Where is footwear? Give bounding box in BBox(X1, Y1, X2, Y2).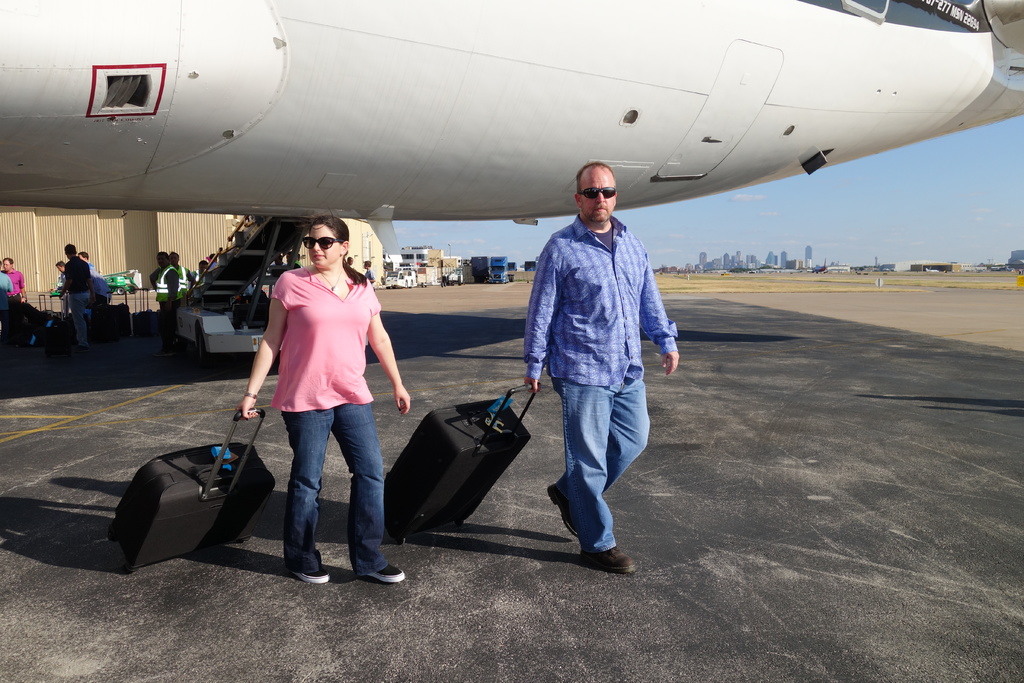
BBox(572, 543, 637, 575).
